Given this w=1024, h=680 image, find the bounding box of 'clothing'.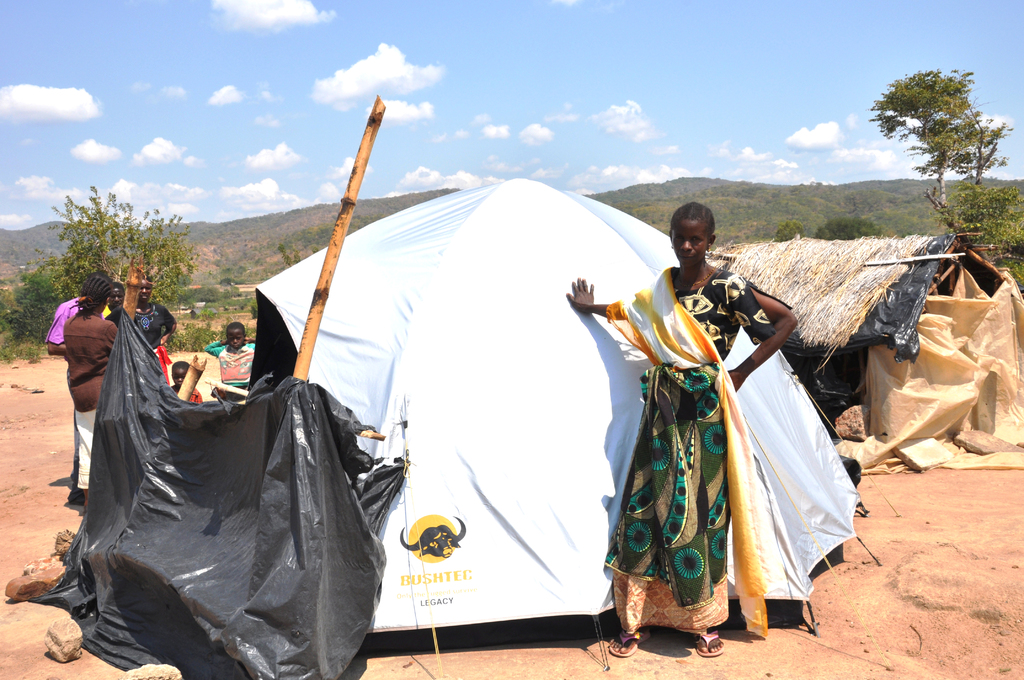
(x1=67, y1=304, x2=122, y2=500).
